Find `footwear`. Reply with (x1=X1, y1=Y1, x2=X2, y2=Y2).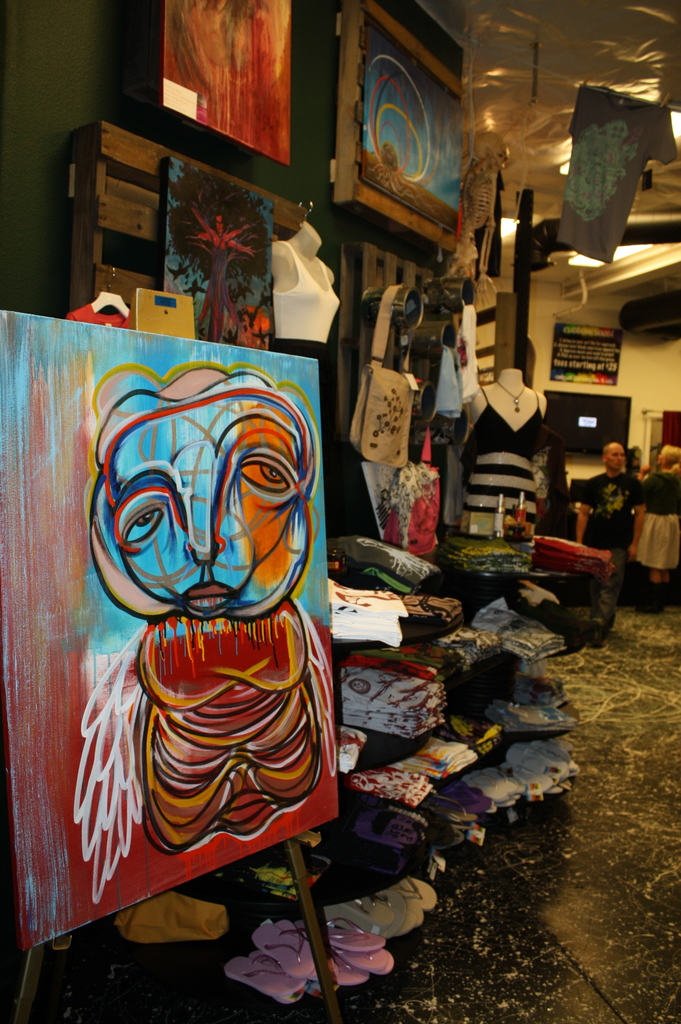
(x1=376, y1=879, x2=441, y2=913).
